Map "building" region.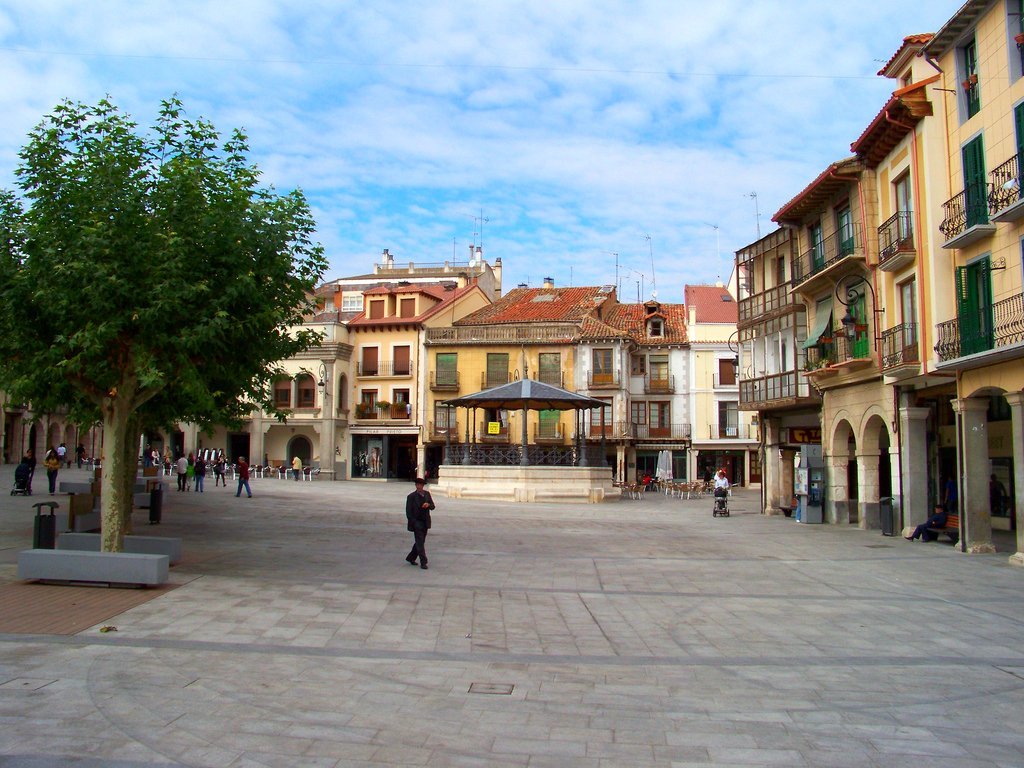
Mapped to [left=770, top=155, right=905, bottom=536].
